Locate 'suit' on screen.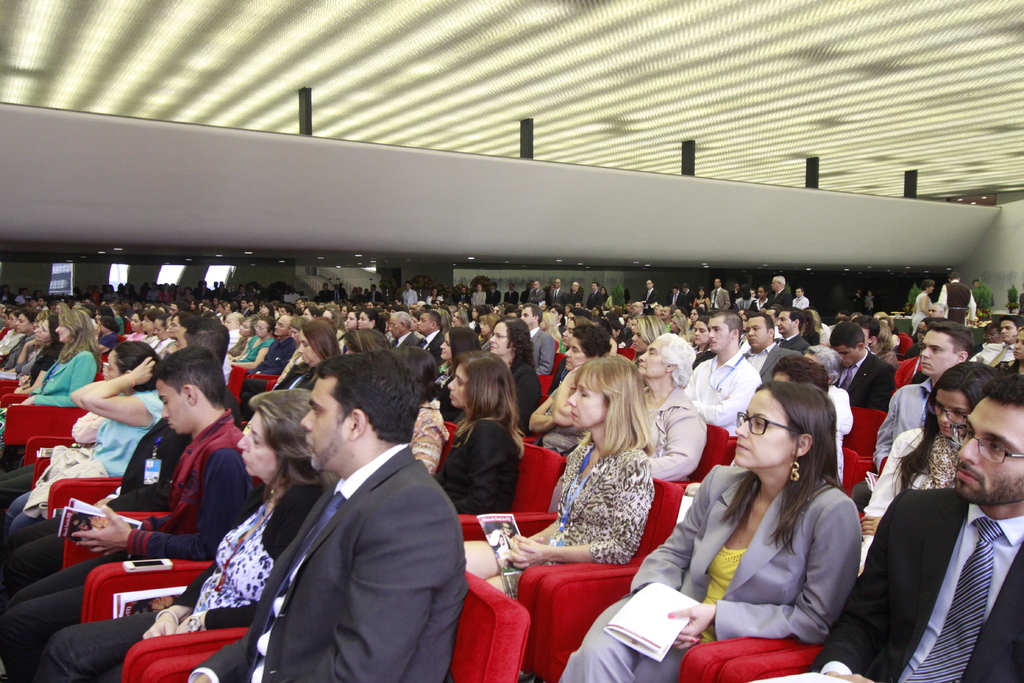
On screen at (458, 294, 471, 302).
